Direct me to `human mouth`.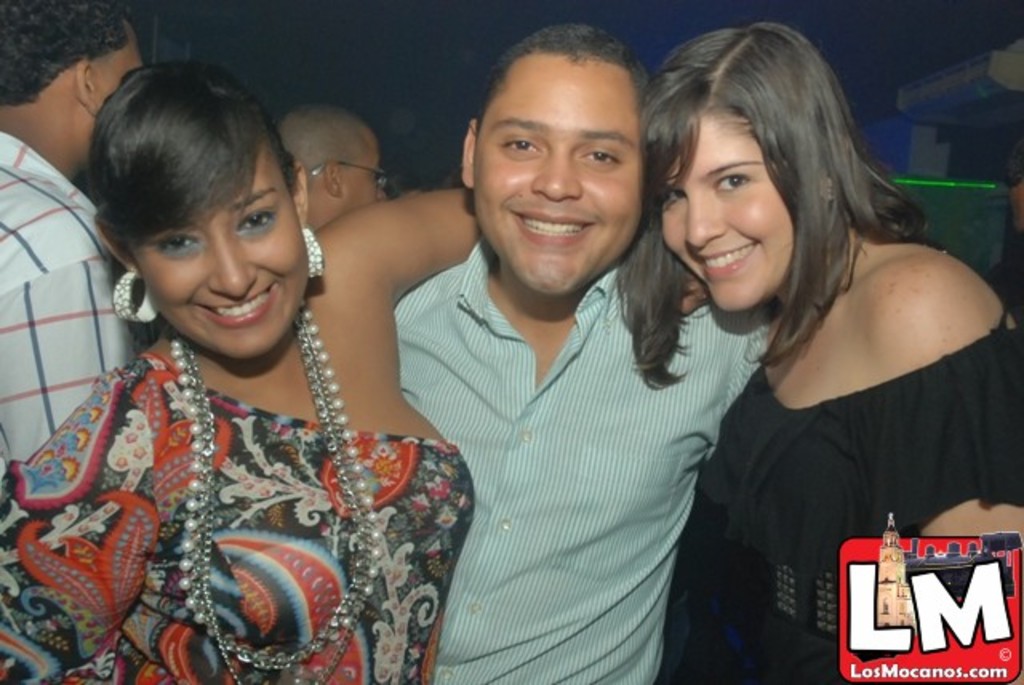
Direction: 510:211:594:246.
